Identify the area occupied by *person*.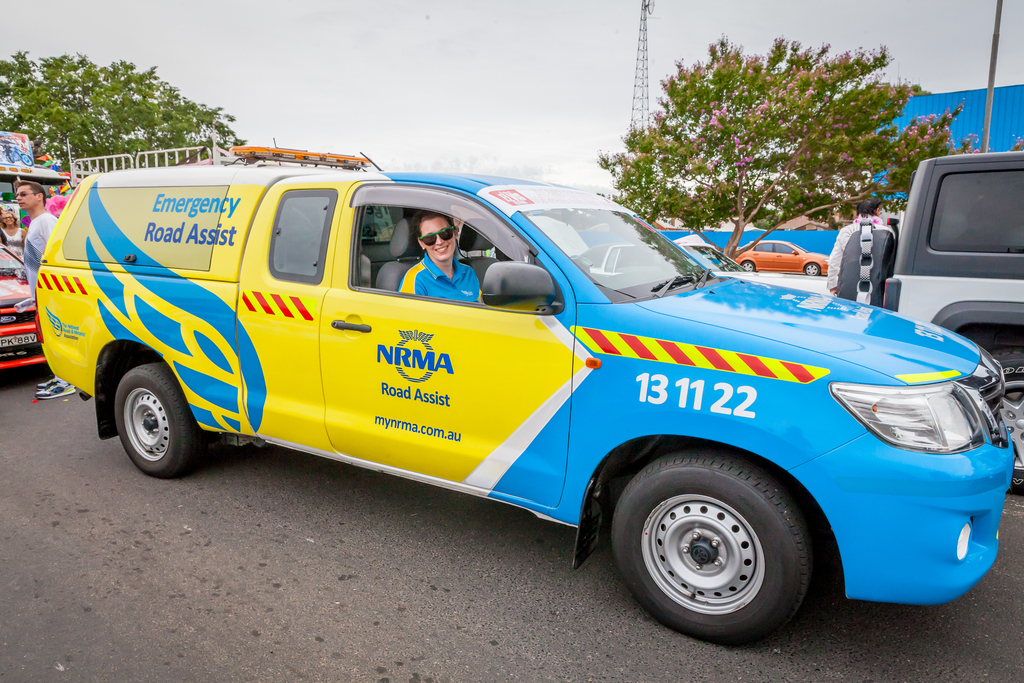
Area: <bbox>10, 178, 60, 401</bbox>.
